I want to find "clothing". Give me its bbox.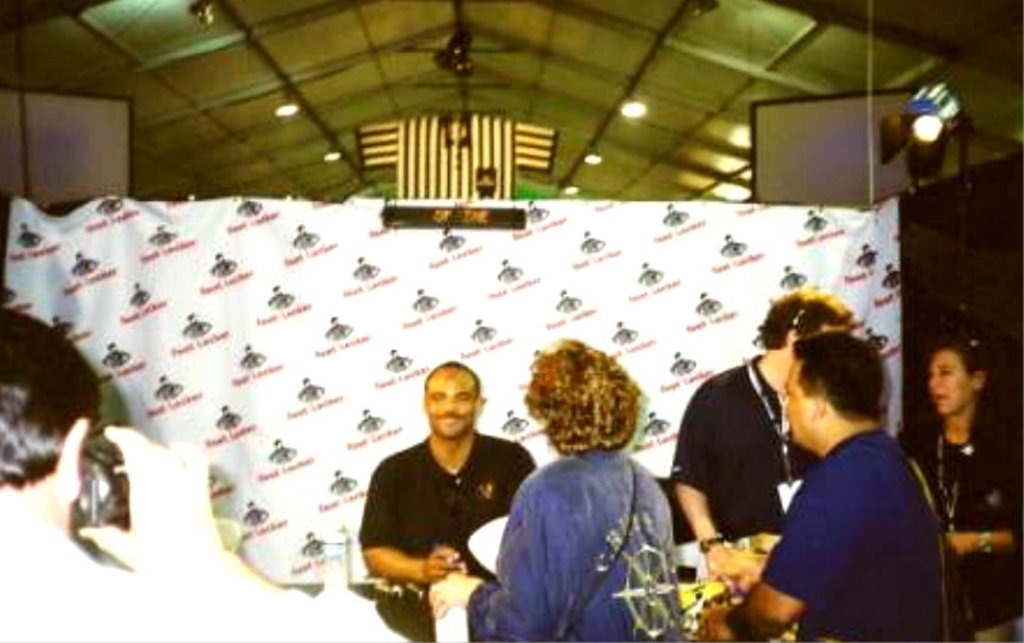
select_region(465, 440, 701, 642).
